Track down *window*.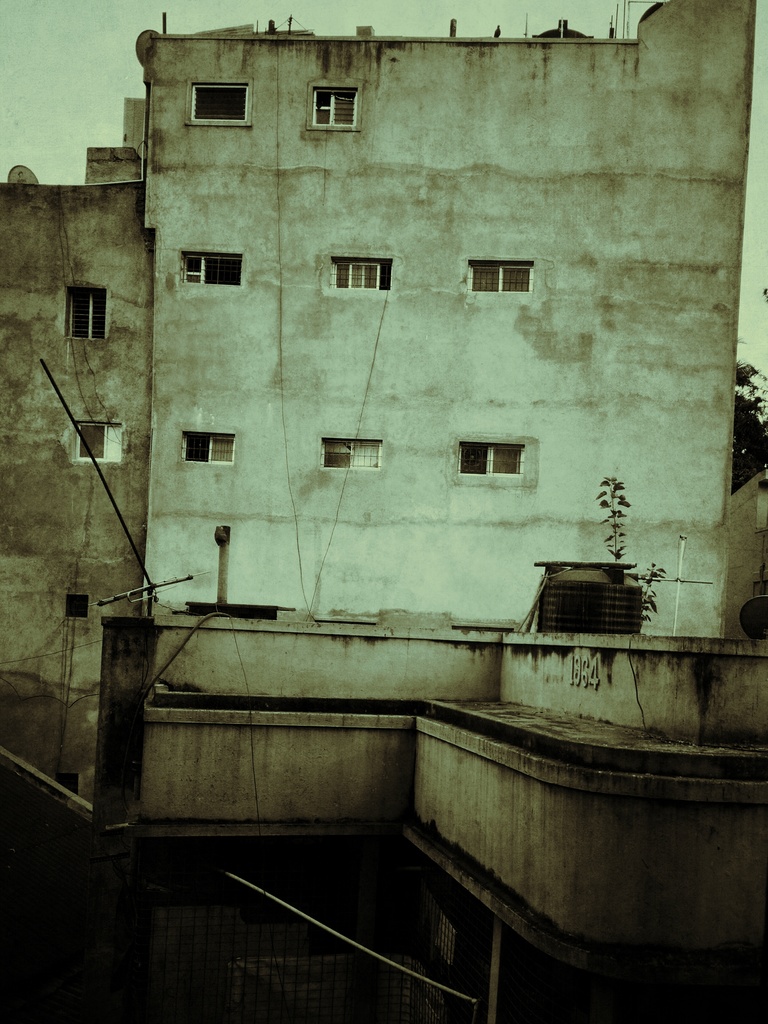
Tracked to (x1=331, y1=256, x2=392, y2=294).
